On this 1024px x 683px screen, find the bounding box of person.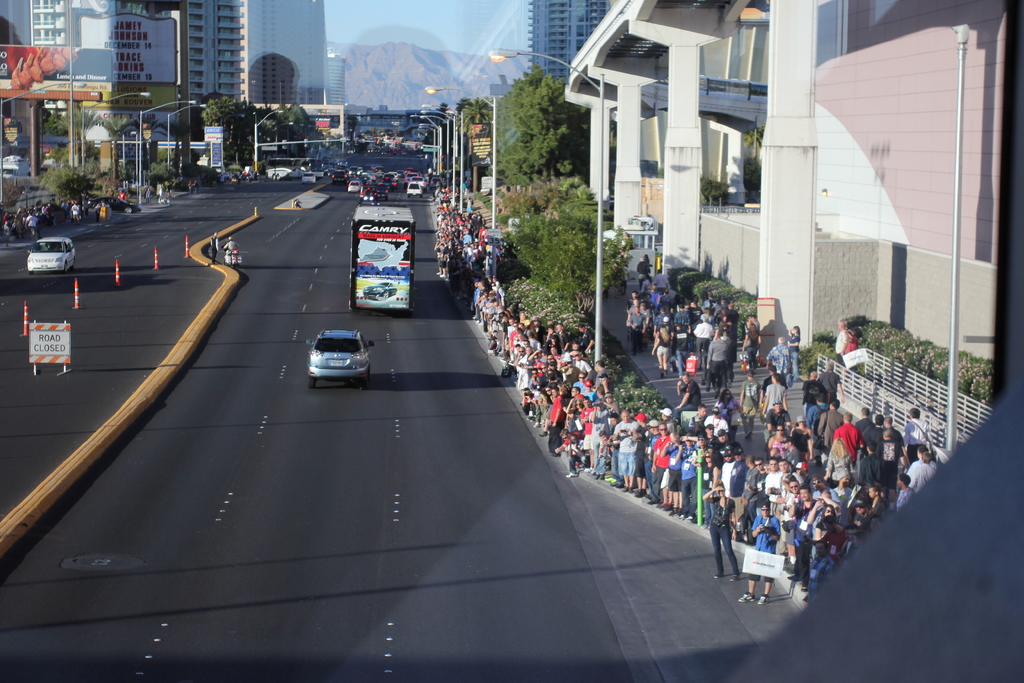
Bounding box: BBox(767, 335, 792, 385).
